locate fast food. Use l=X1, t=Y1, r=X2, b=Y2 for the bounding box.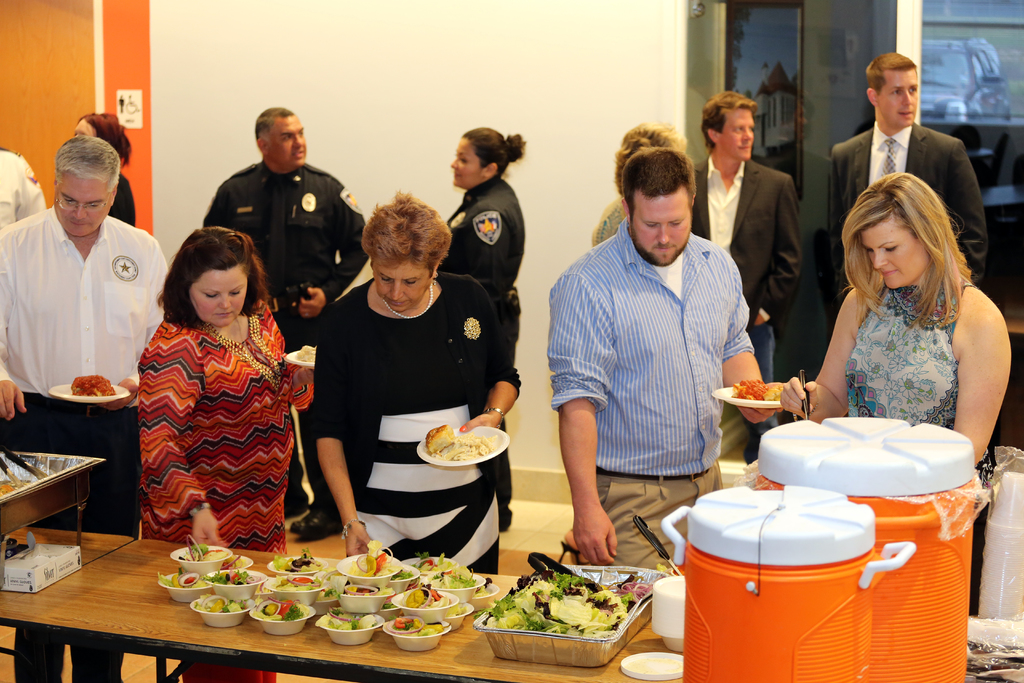
l=730, t=379, r=781, b=404.
